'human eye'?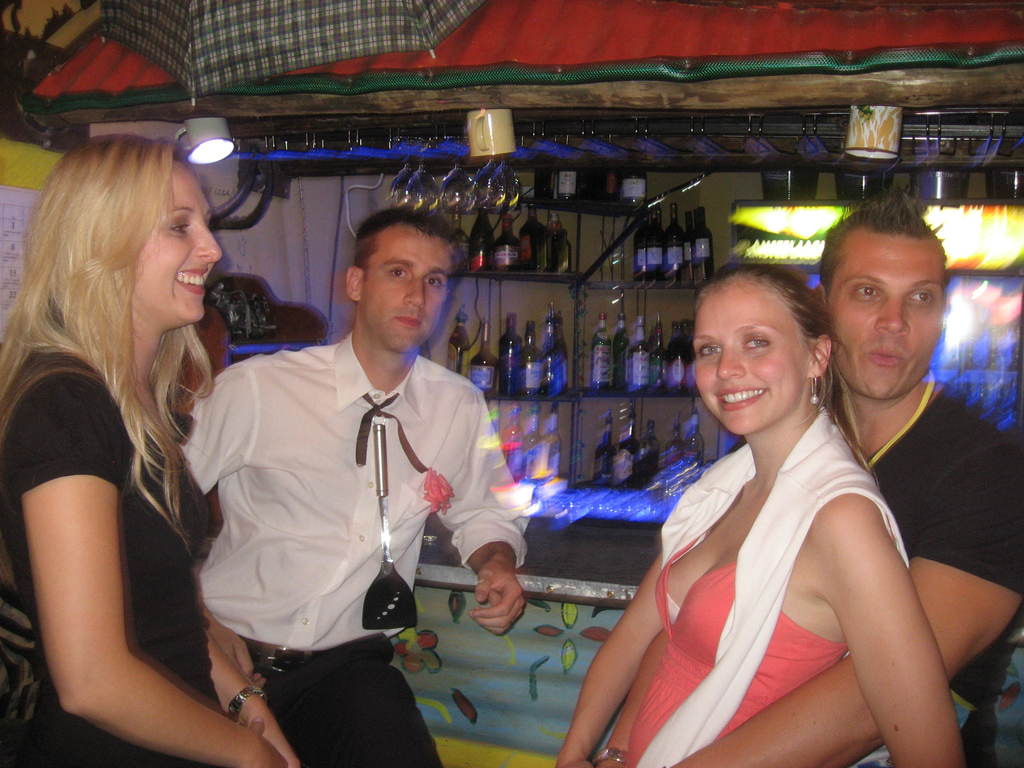
region(744, 333, 776, 353)
